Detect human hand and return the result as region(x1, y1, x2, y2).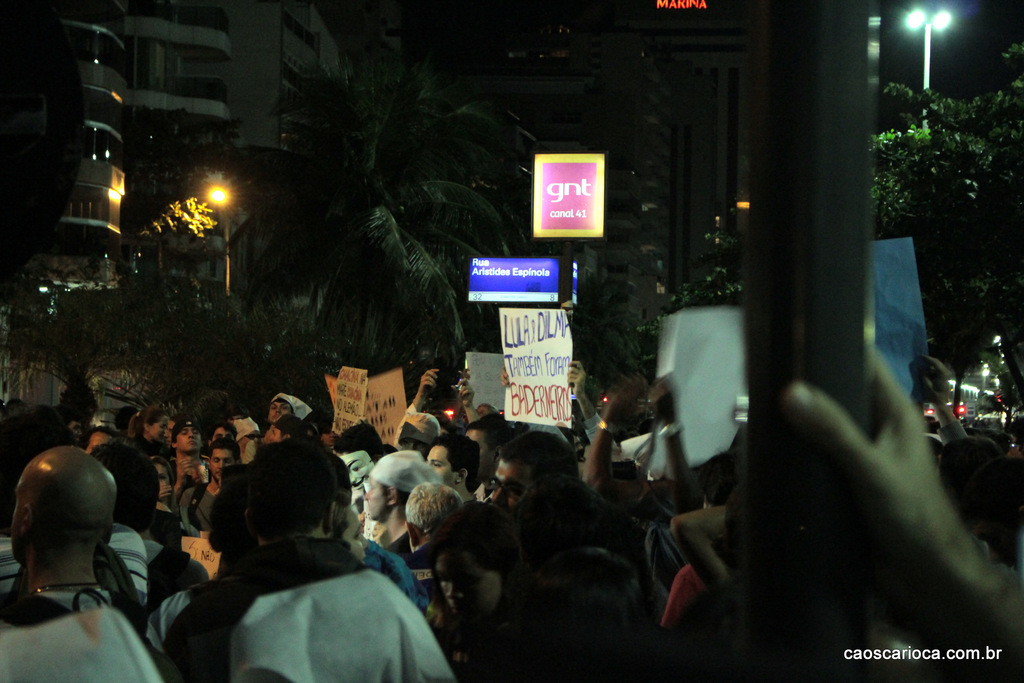
region(774, 364, 986, 575).
